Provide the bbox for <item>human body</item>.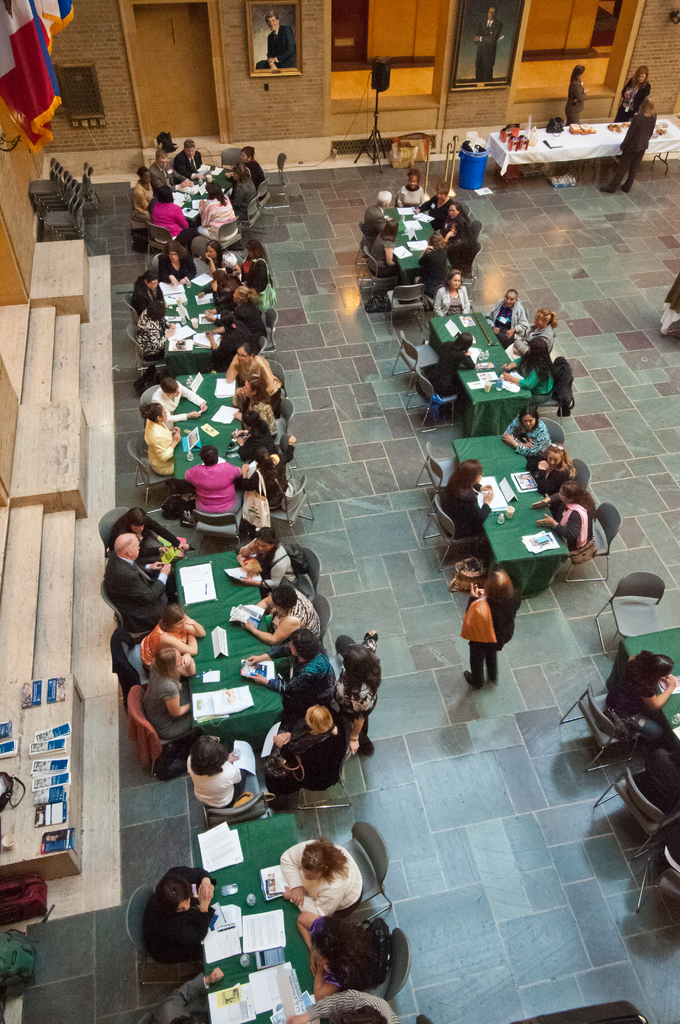
136/597/206/687.
